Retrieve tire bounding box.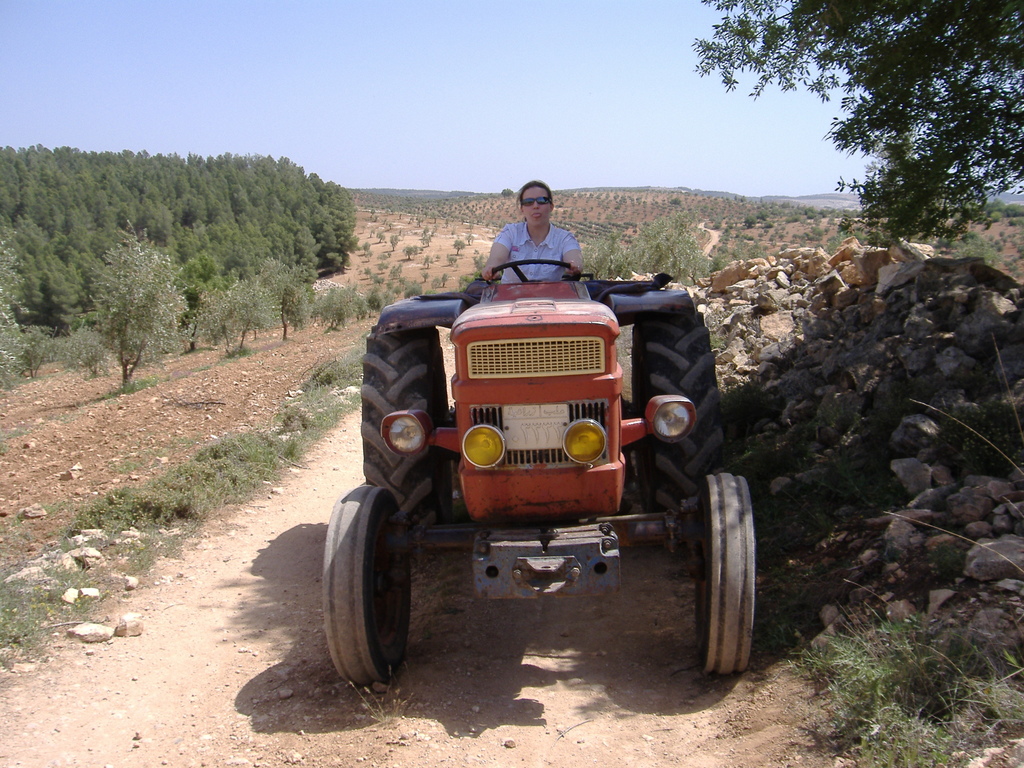
Bounding box: locate(327, 482, 415, 687).
